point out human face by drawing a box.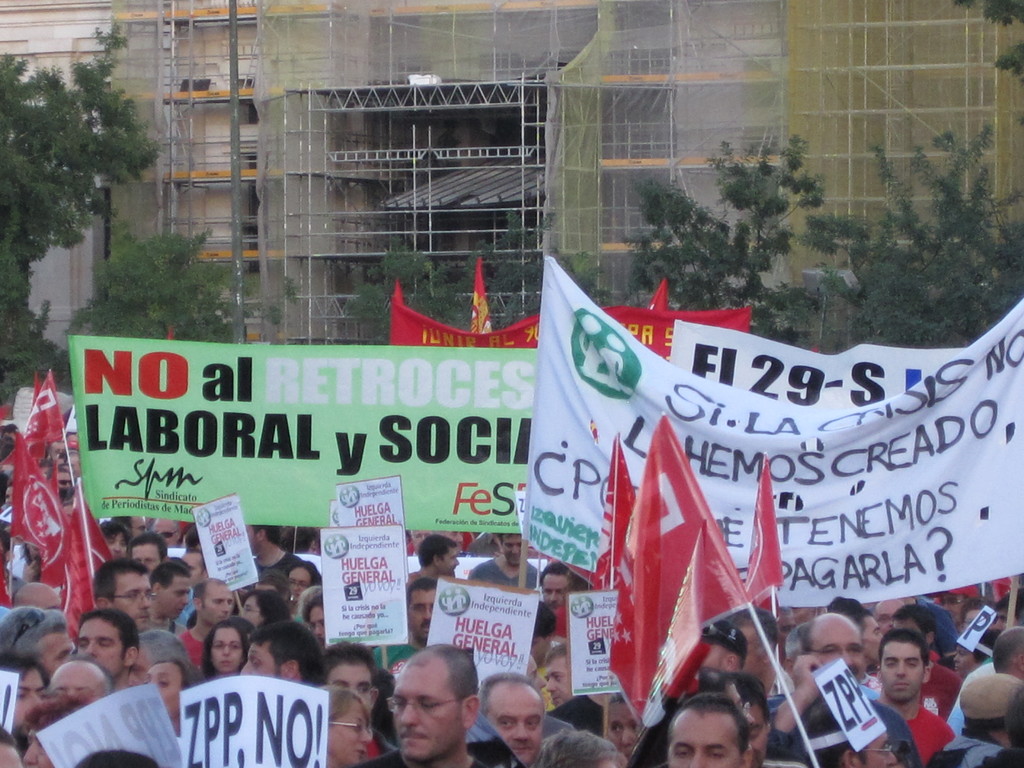
(211, 625, 243, 673).
